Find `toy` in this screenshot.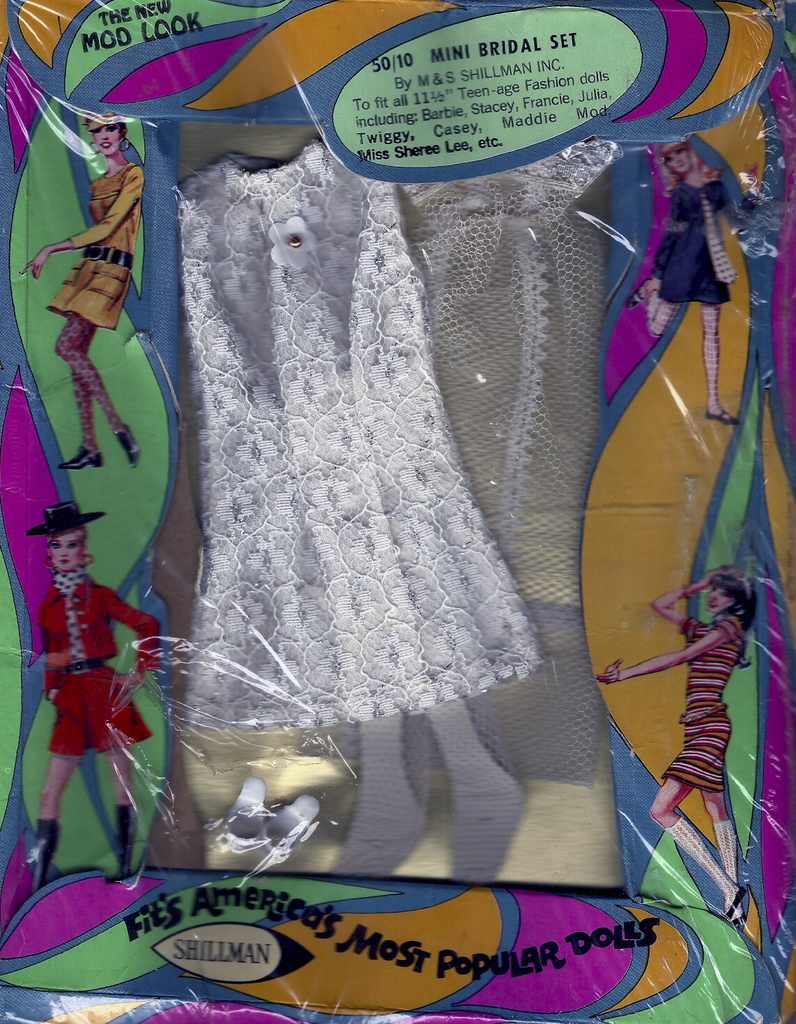
The bounding box for `toy` is x1=14, y1=489, x2=170, y2=873.
